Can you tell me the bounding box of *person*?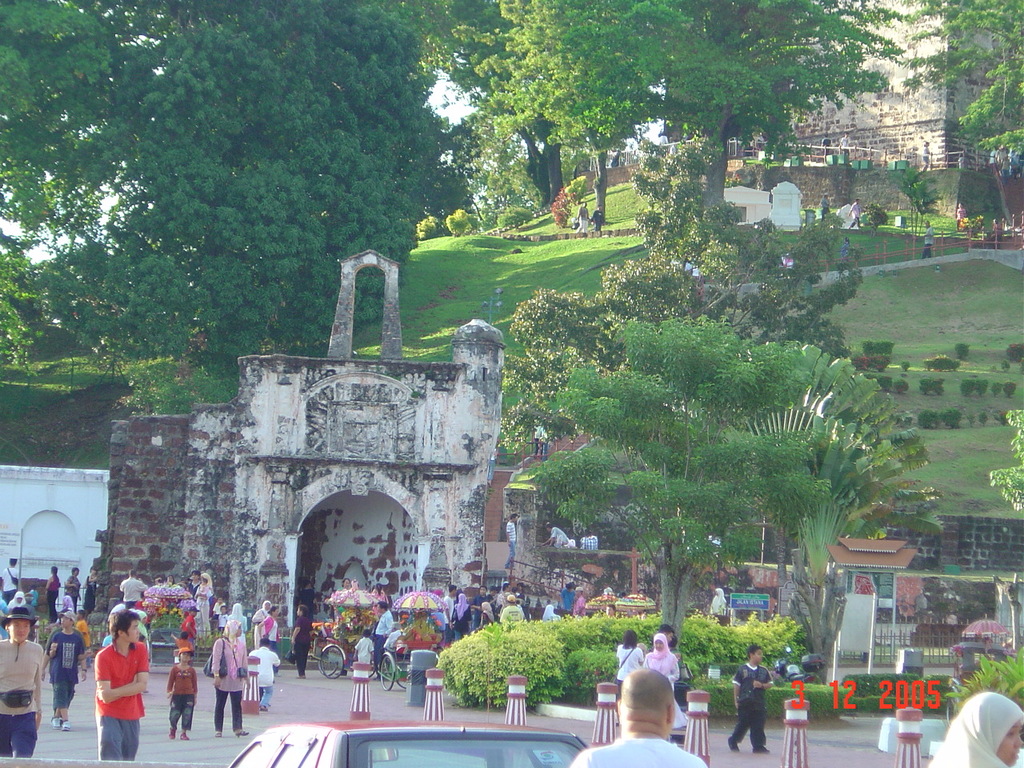
[left=998, top=146, right=1010, bottom=182].
